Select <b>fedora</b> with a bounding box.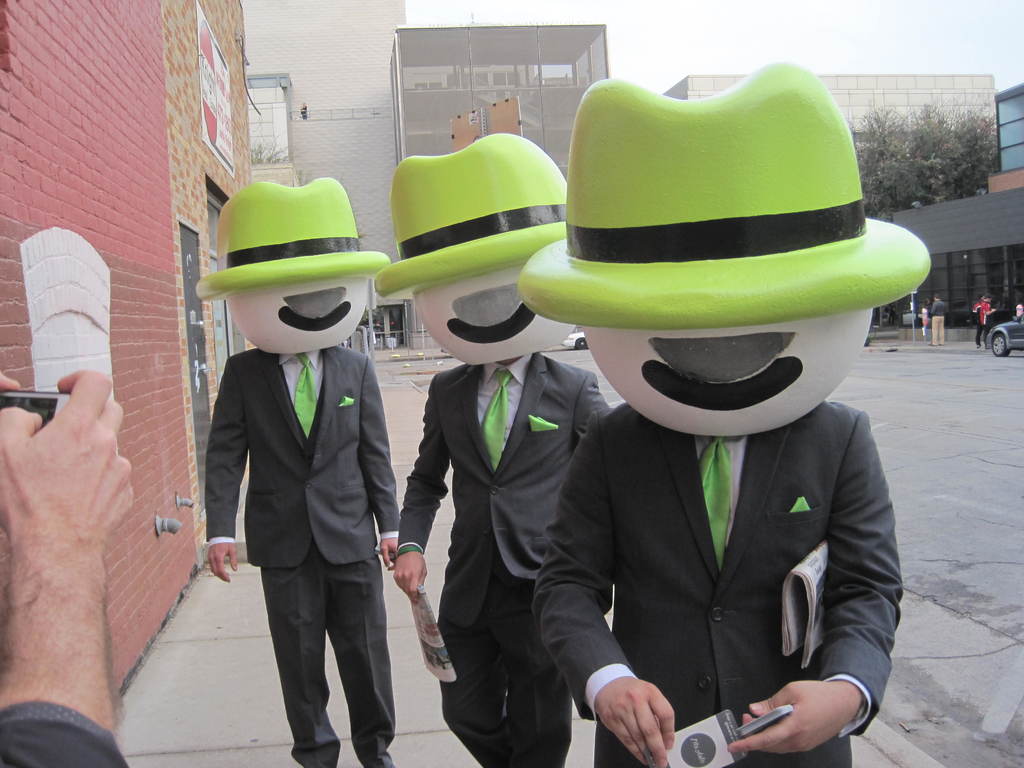
select_region(525, 71, 924, 361).
